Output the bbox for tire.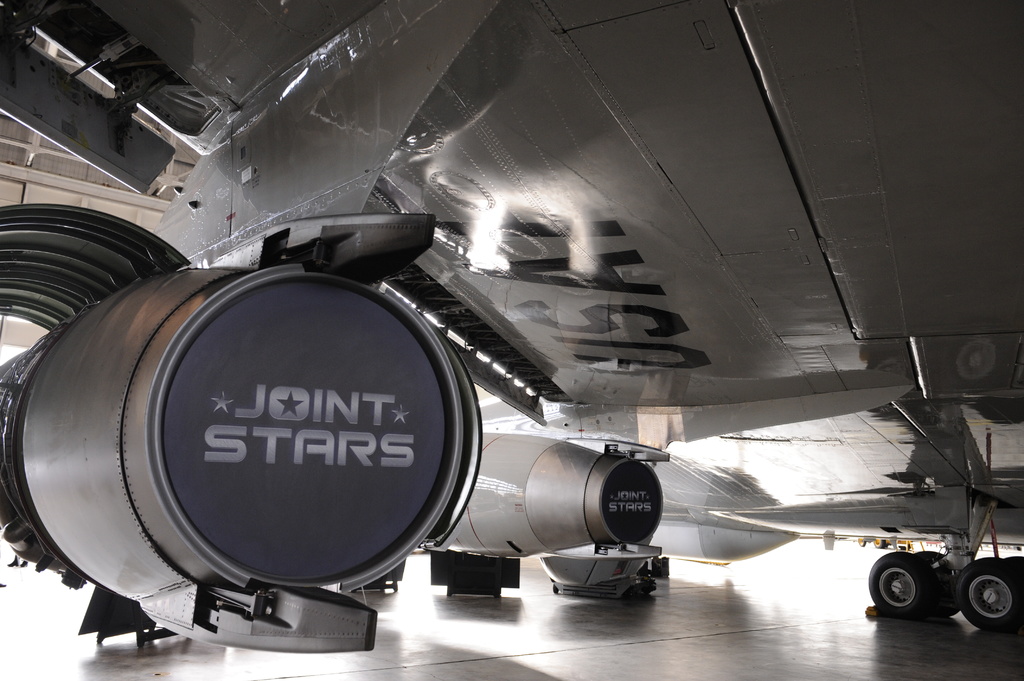
<box>866,553,925,620</box>.
